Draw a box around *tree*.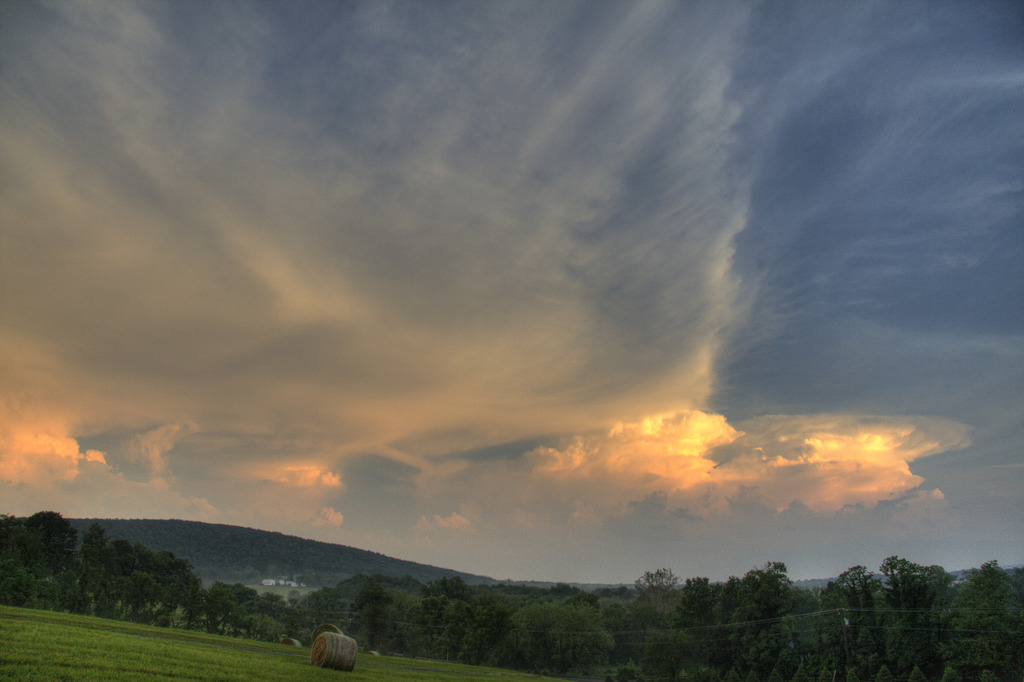
{"left": 0, "top": 483, "right": 79, "bottom": 615}.
